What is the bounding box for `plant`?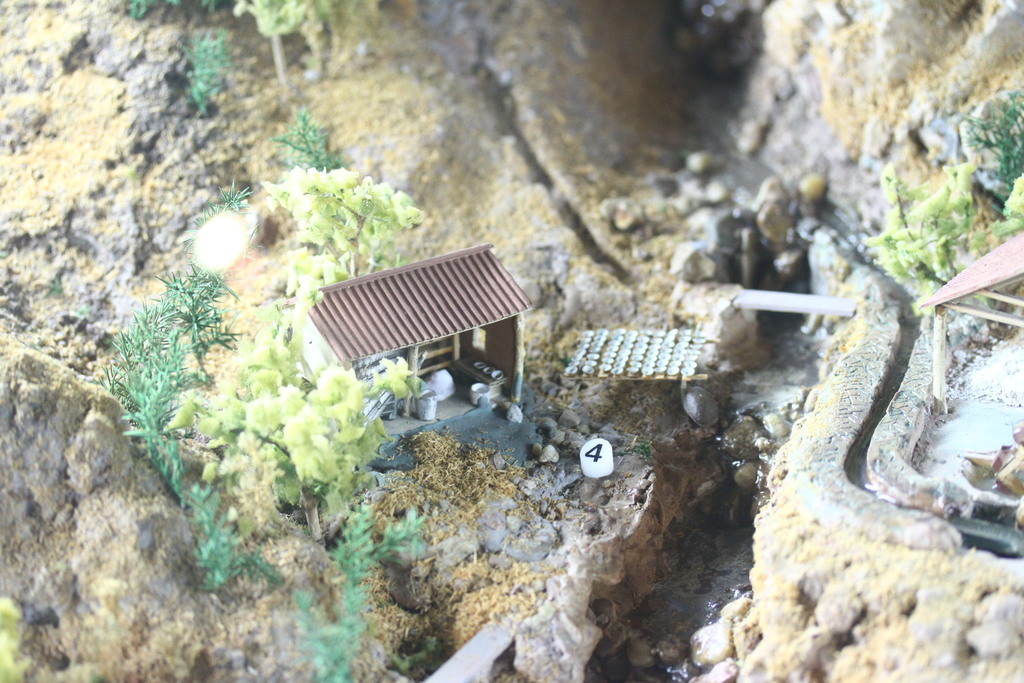
[169, 172, 429, 538].
